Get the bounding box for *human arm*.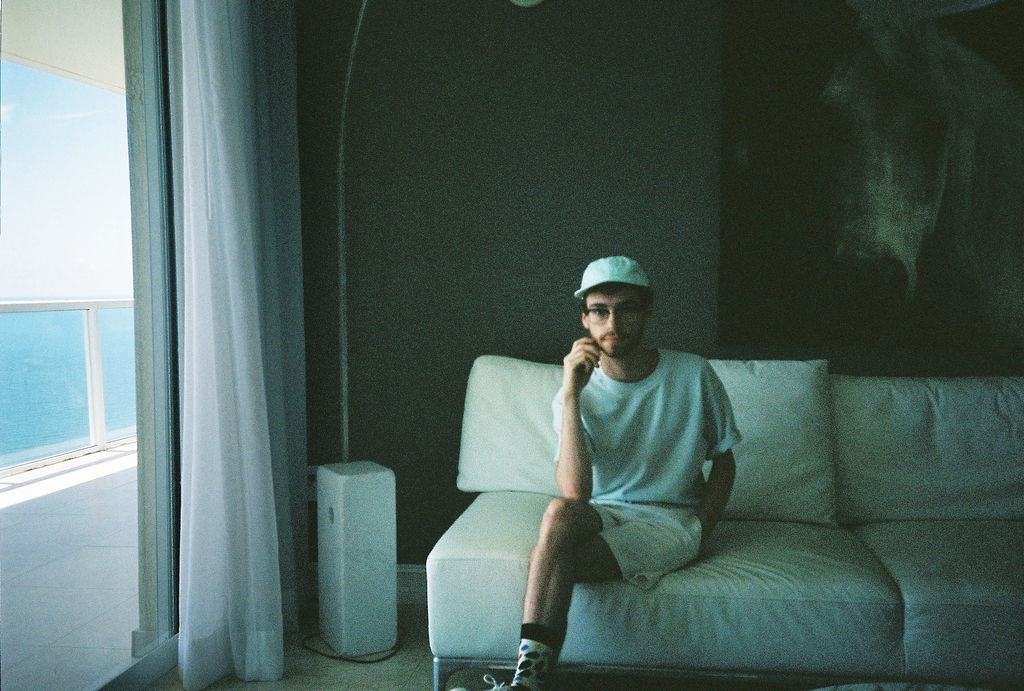
(697, 369, 740, 530).
